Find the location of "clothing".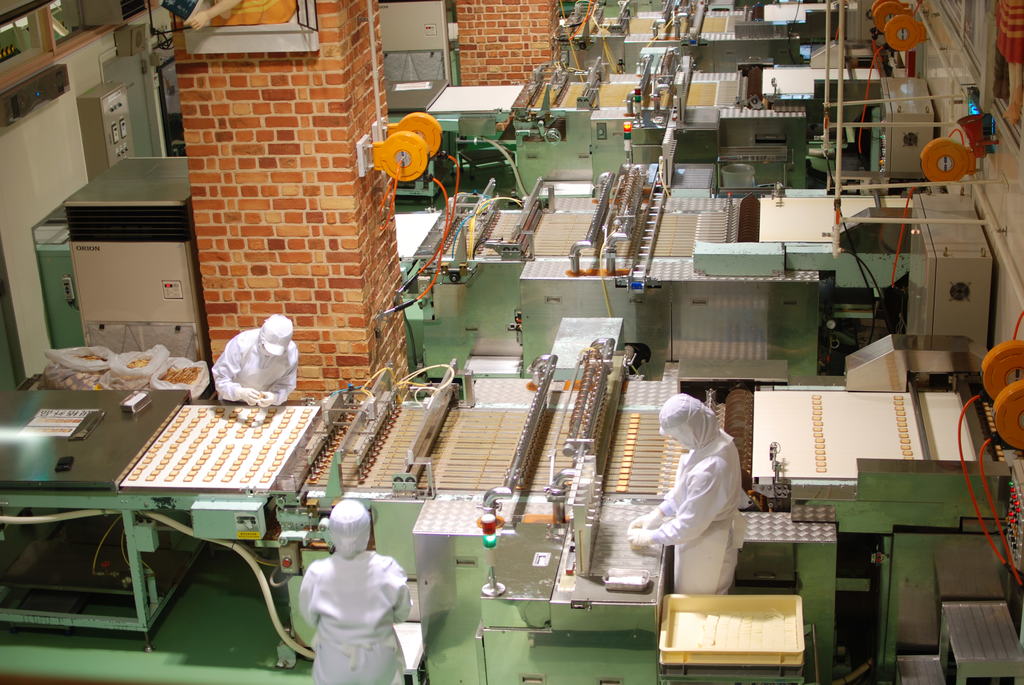
Location: detection(301, 498, 409, 684).
